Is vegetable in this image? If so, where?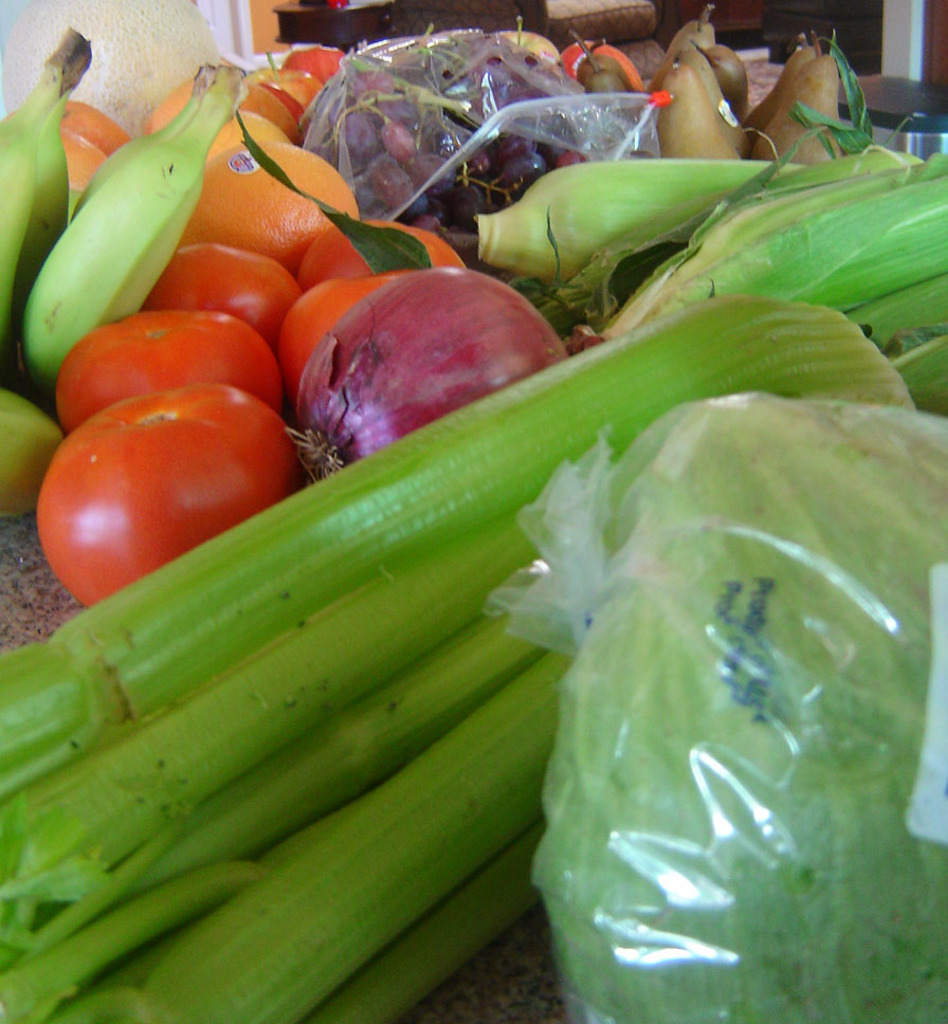
Yes, at 288, 268, 571, 484.
